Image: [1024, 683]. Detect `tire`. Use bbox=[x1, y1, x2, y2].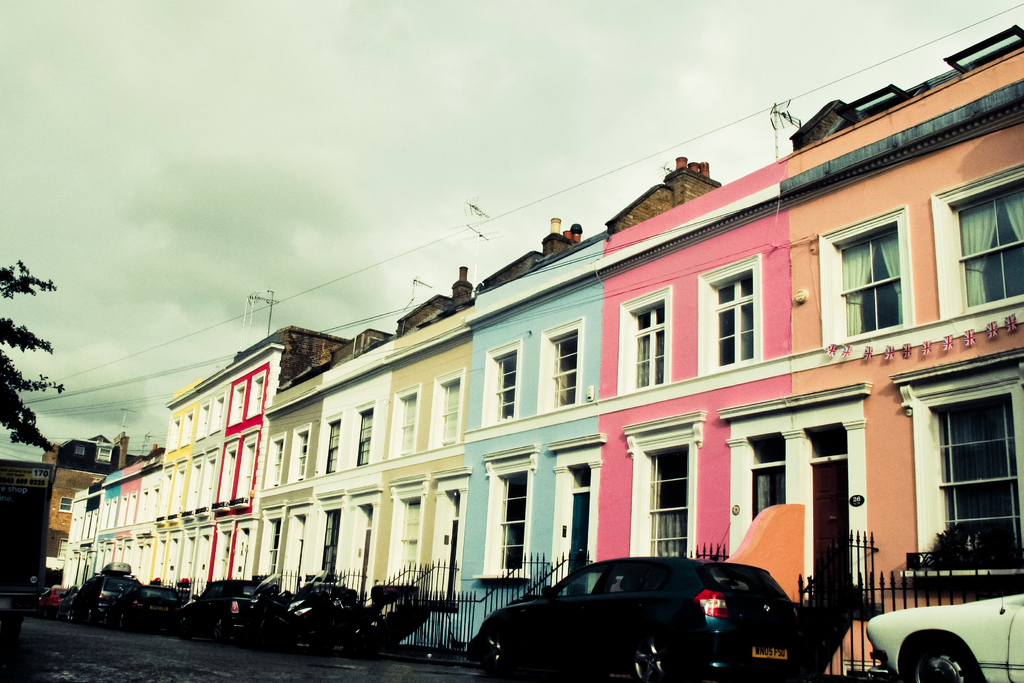
bbox=[632, 638, 666, 682].
